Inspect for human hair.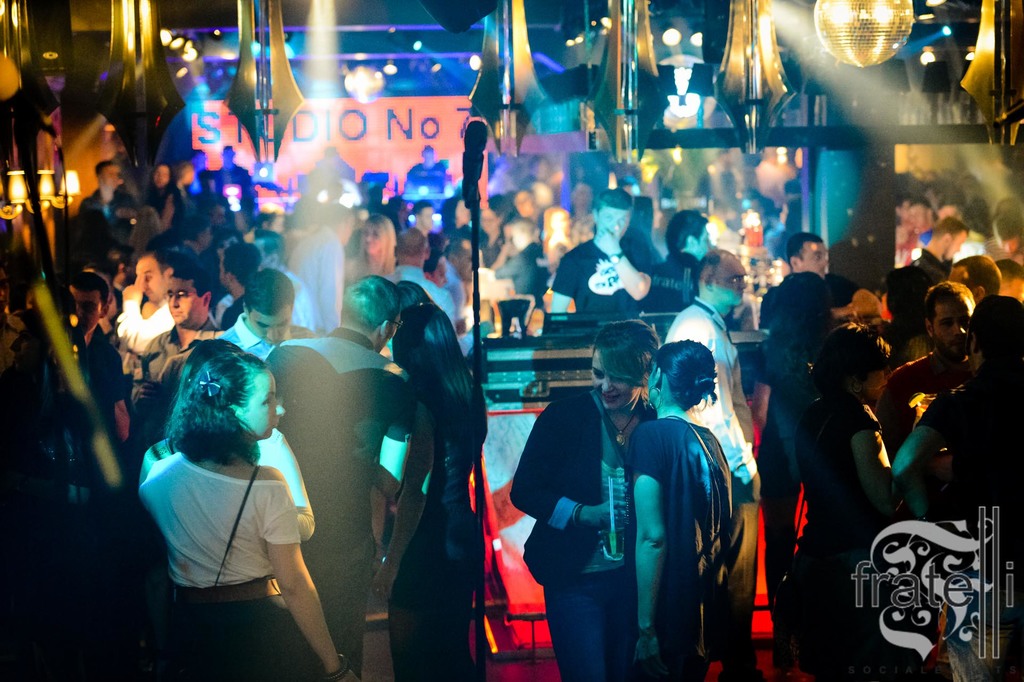
Inspection: 923 283 972 323.
